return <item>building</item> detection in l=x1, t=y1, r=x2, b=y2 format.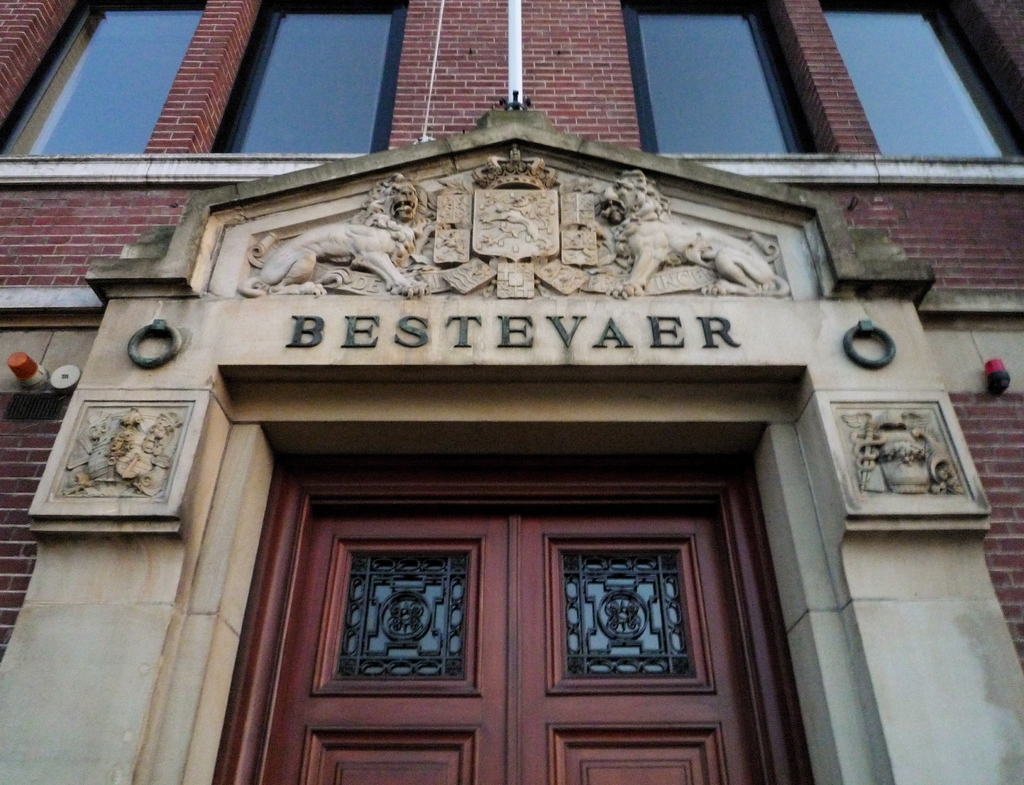
l=0, t=1, r=1023, b=784.
